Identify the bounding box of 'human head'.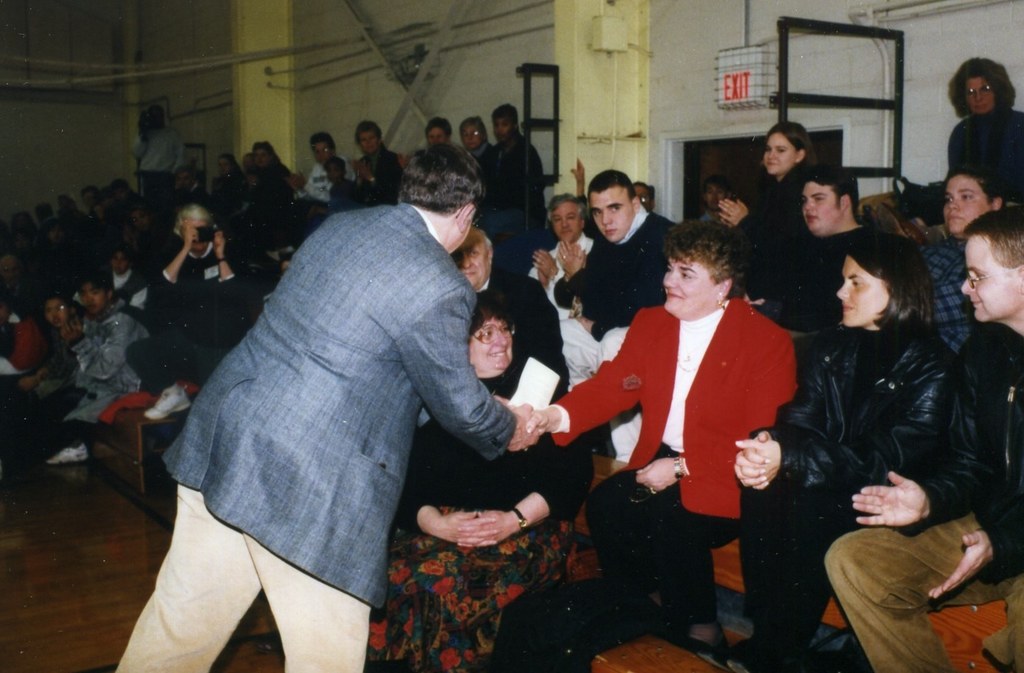
bbox=[632, 181, 654, 215].
